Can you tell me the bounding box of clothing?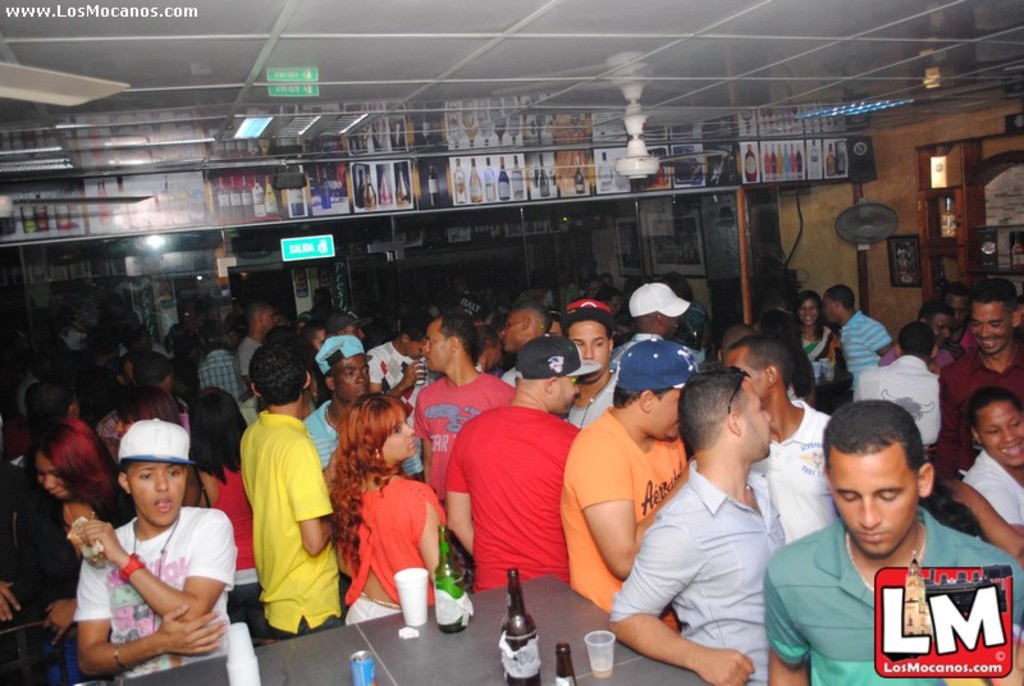
locate(435, 394, 585, 599).
